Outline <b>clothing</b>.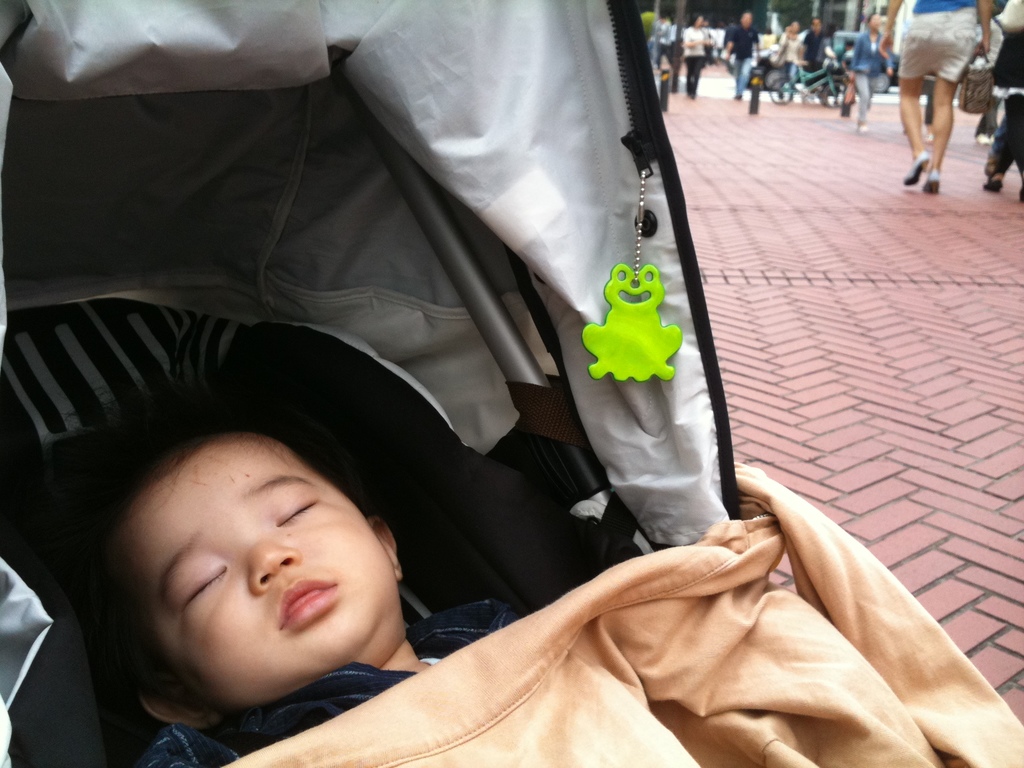
Outline: (left=678, top=23, right=705, bottom=100).
